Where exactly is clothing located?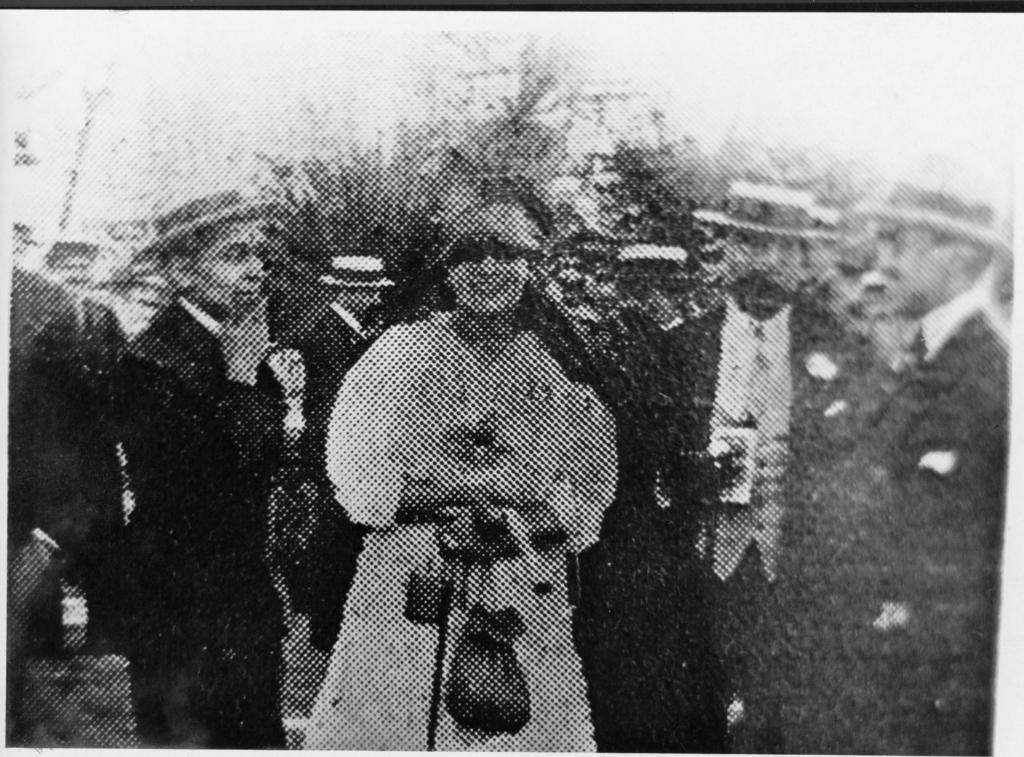
Its bounding box is 639 321 861 751.
